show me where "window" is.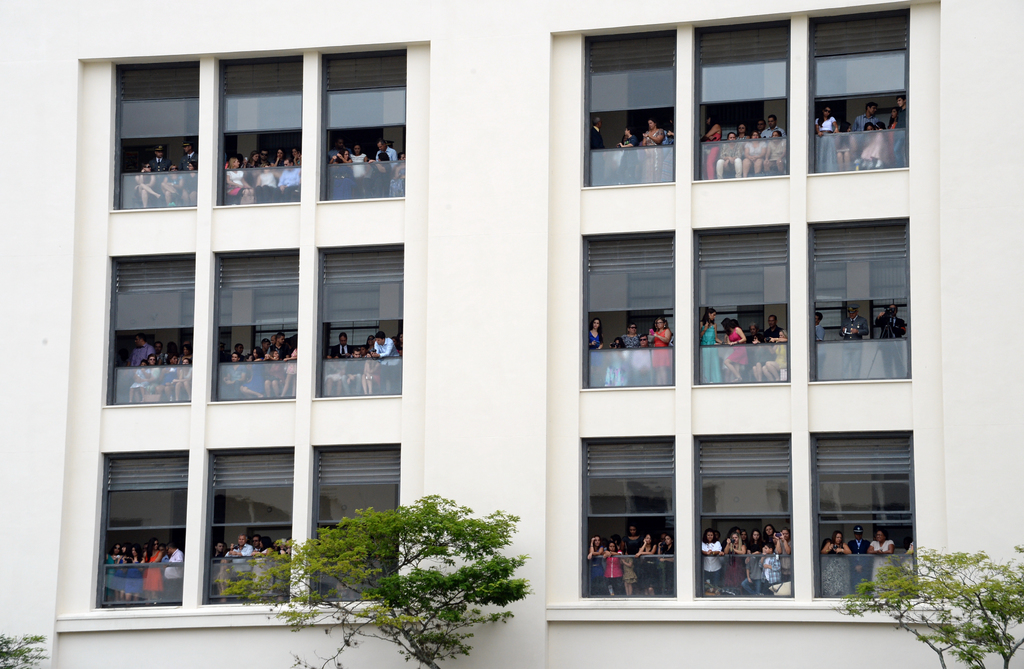
"window" is at bbox(113, 61, 199, 208).
